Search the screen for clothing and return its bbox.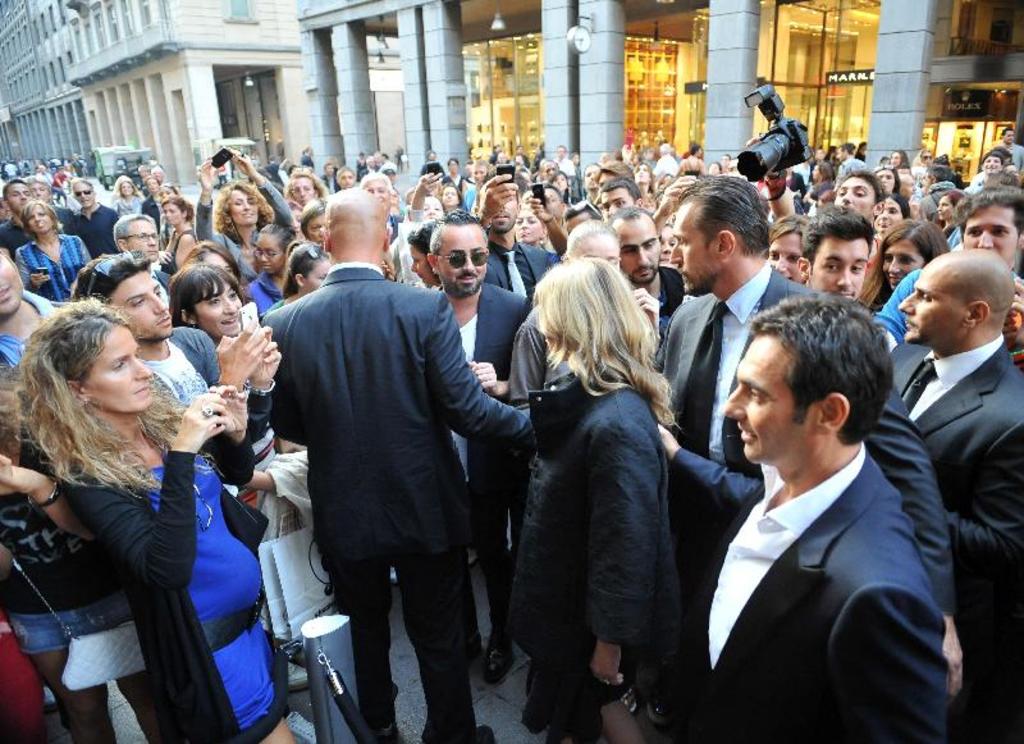
Found: {"left": 506, "top": 361, "right": 667, "bottom": 741}.
